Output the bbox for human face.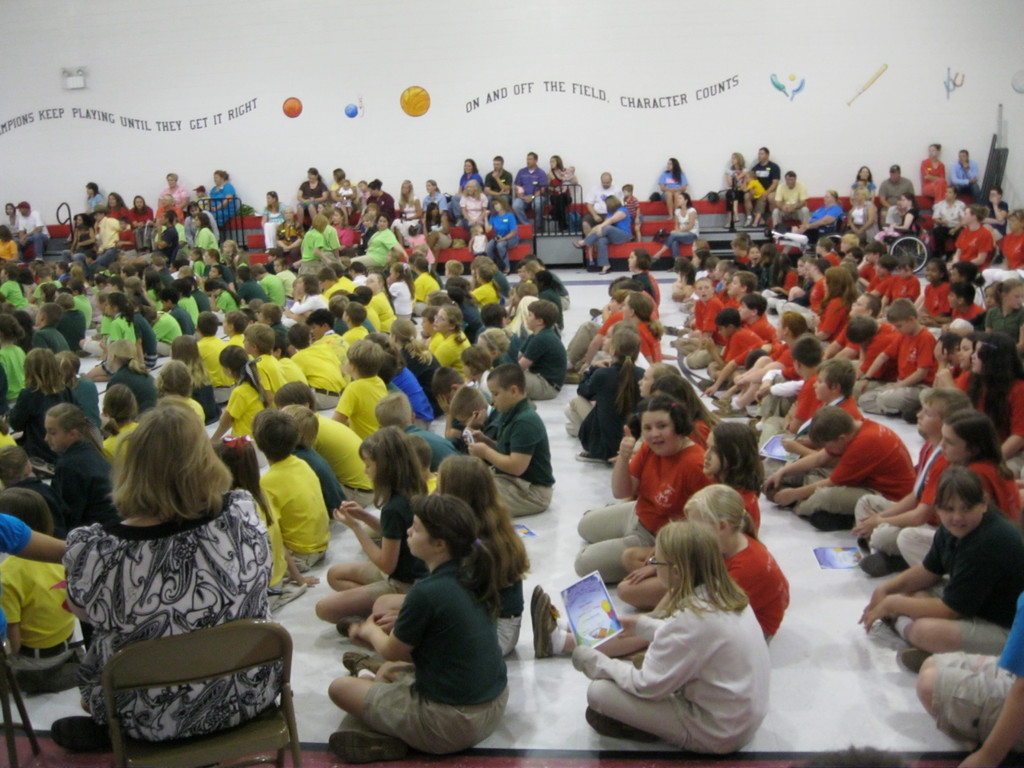
left=401, top=513, right=425, bottom=558.
